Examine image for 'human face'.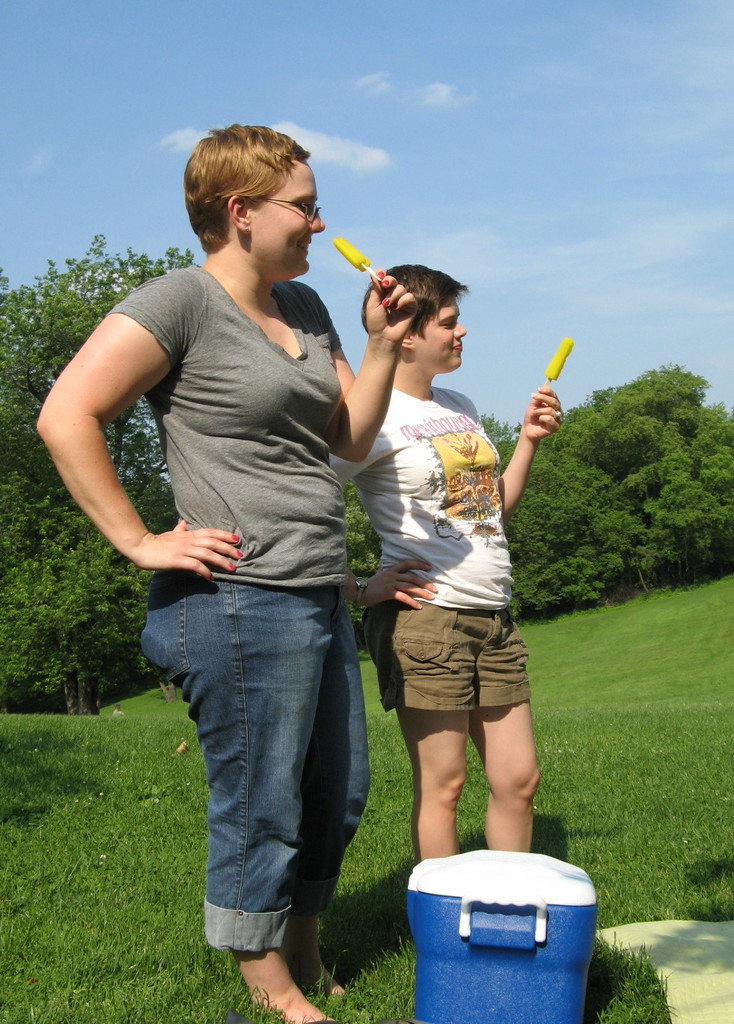
Examination result: (left=248, top=159, right=327, bottom=280).
